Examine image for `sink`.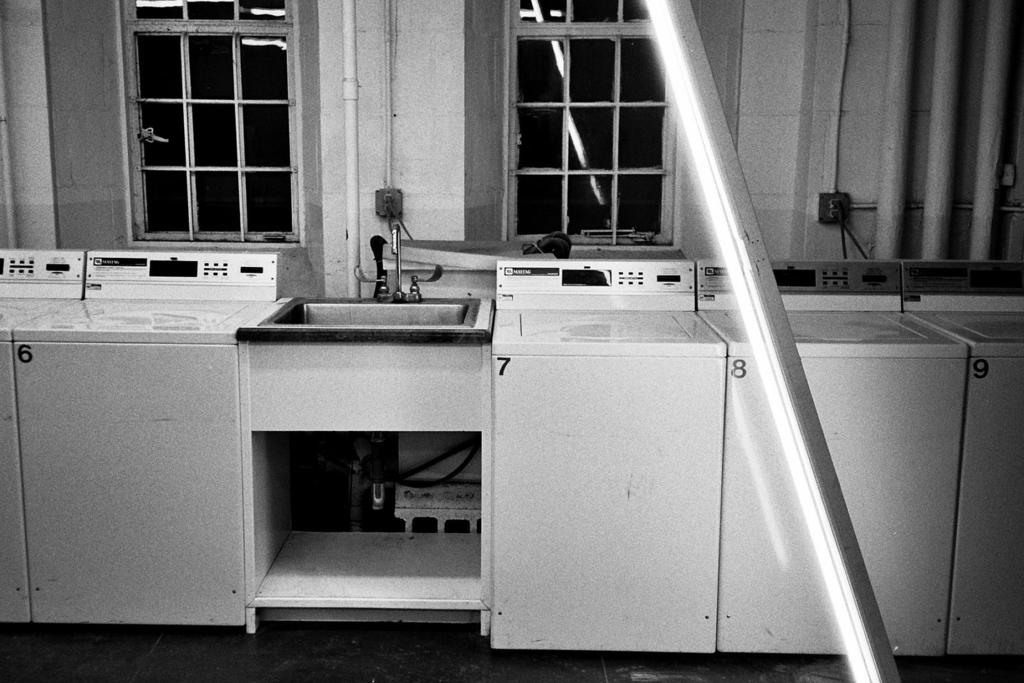
Examination result: 259 221 481 332.
